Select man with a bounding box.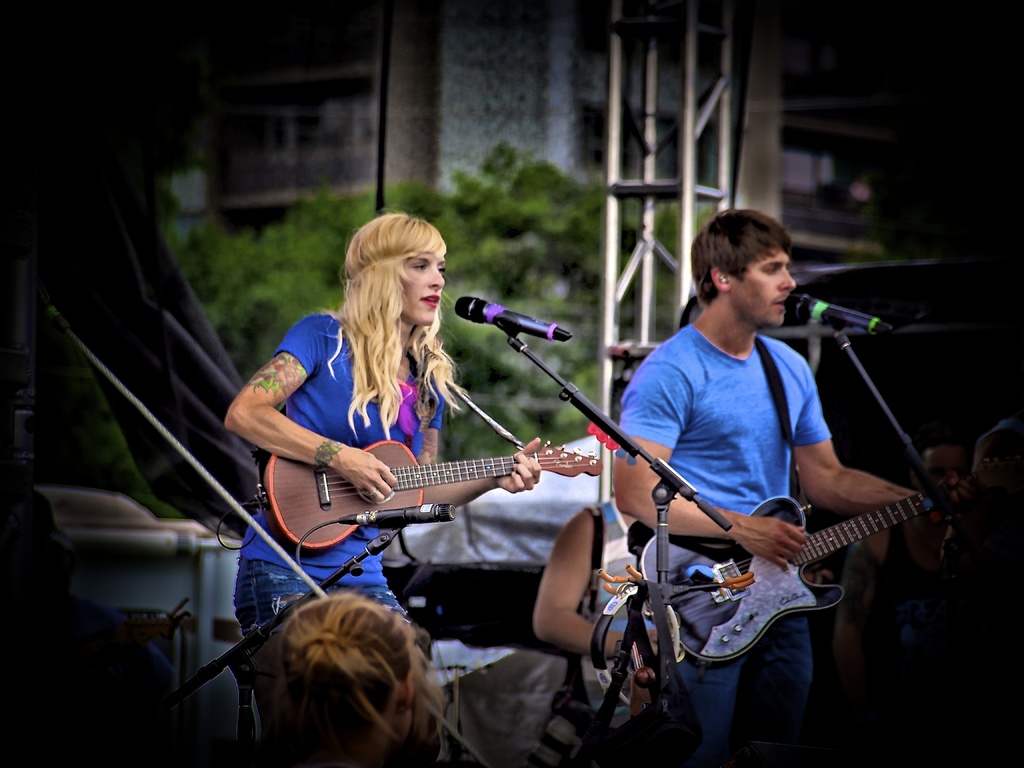
detection(520, 495, 662, 735).
